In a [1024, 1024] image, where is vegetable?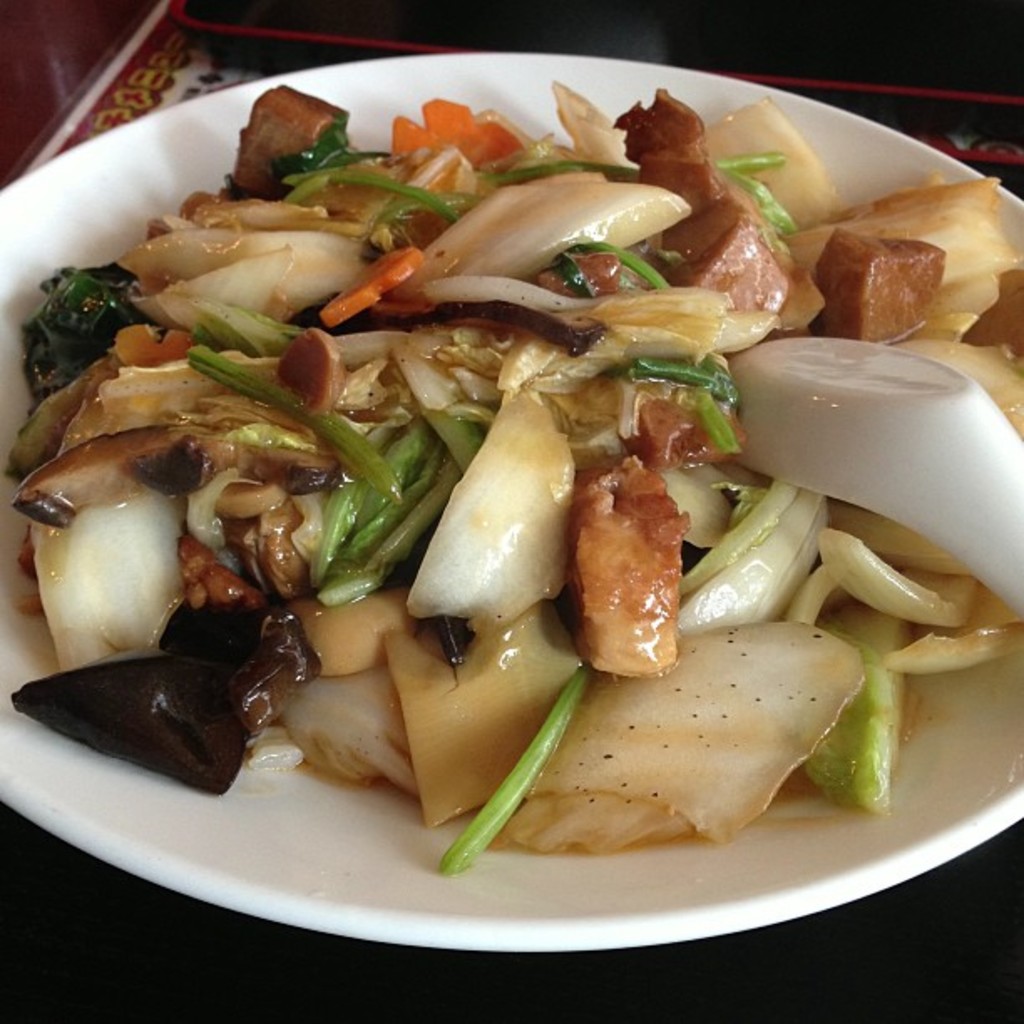
bbox(423, 366, 601, 654).
